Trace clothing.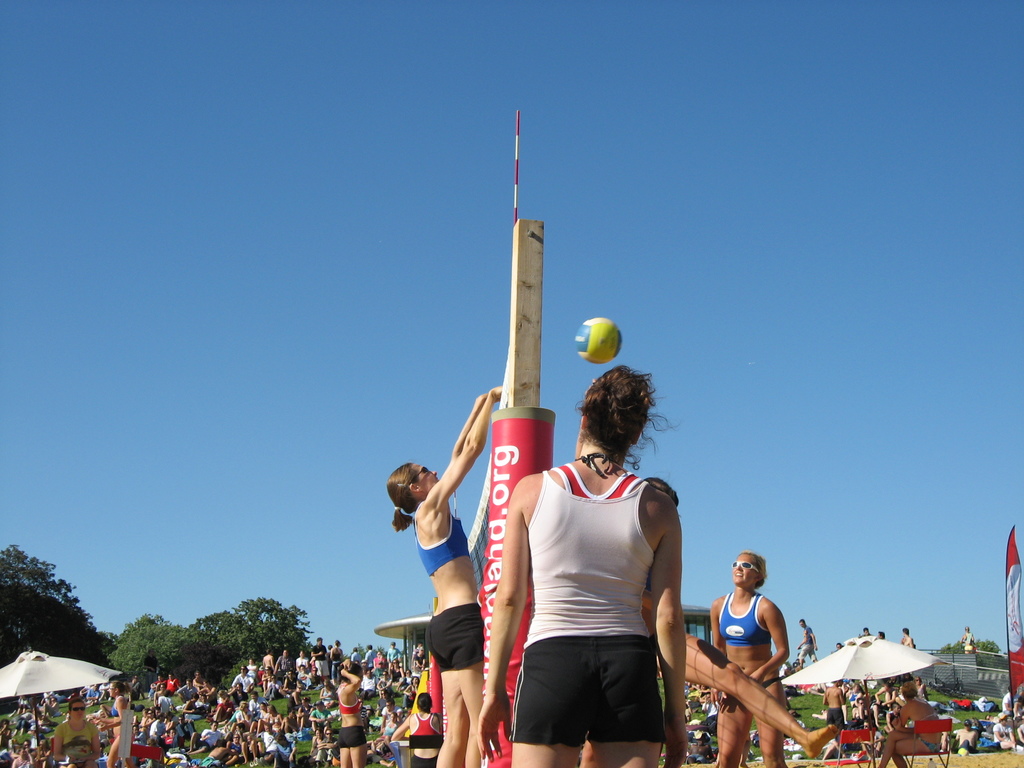
Traced to BBox(128, 682, 140, 700).
